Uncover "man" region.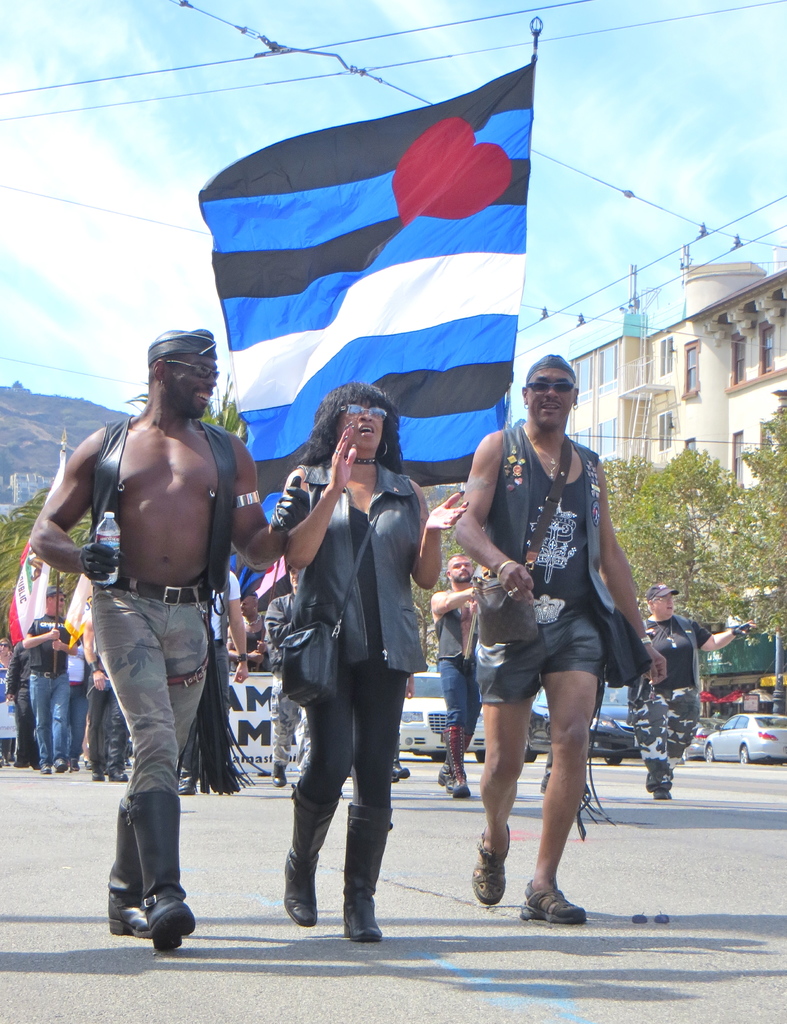
Uncovered: x1=430, y1=372, x2=646, y2=883.
